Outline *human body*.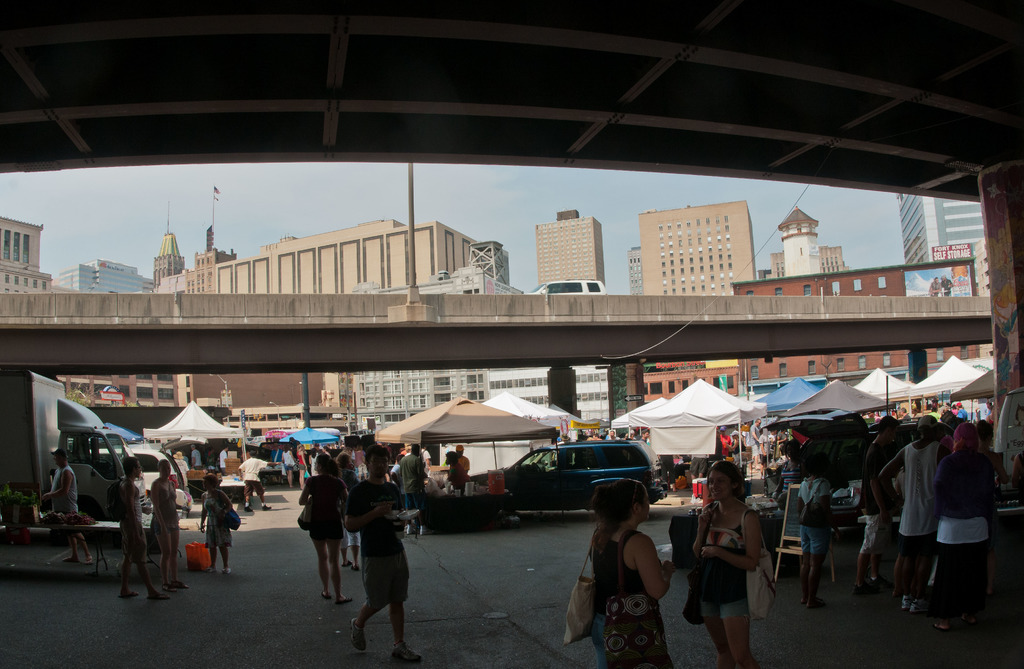
Outline: rect(556, 434, 572, 444).
